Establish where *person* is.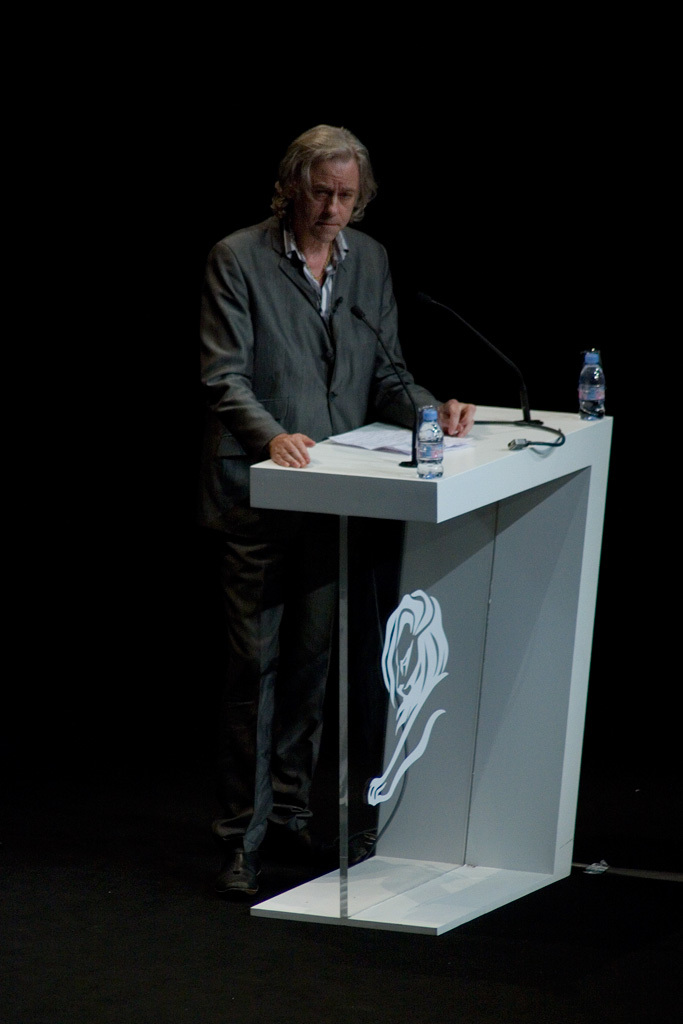
Established at crop(209, 129, 473, 899).
